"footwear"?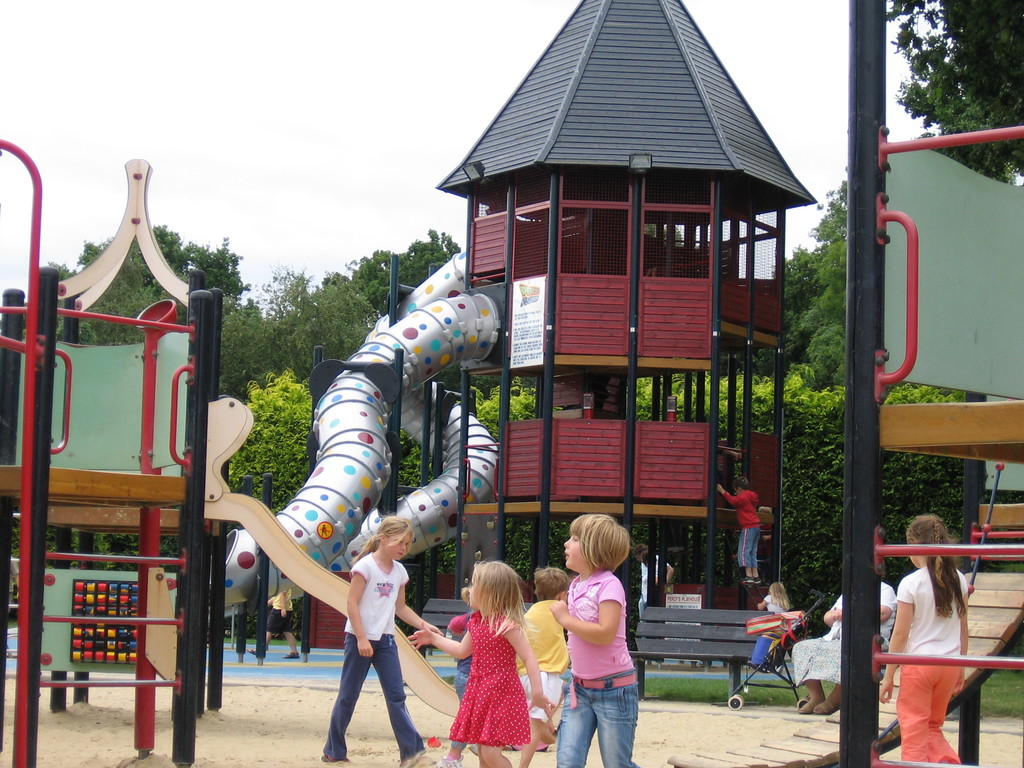
bbox=(321, 754, 348, 762)
